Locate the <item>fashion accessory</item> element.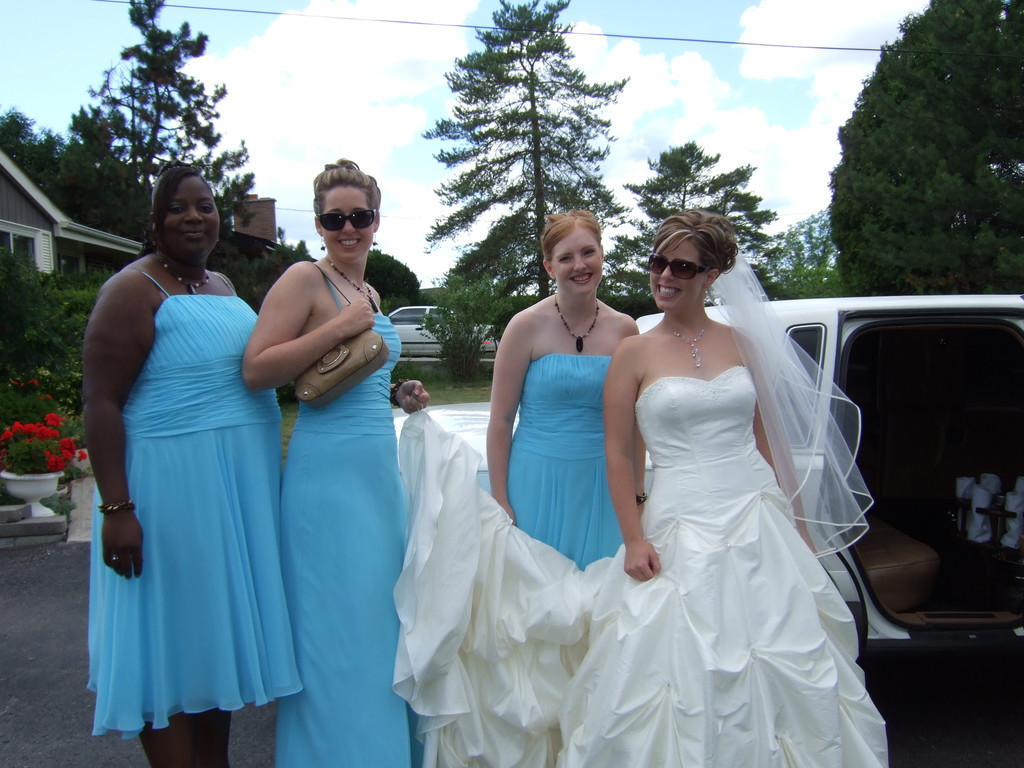
Element bbox: [634,495,648,503].
